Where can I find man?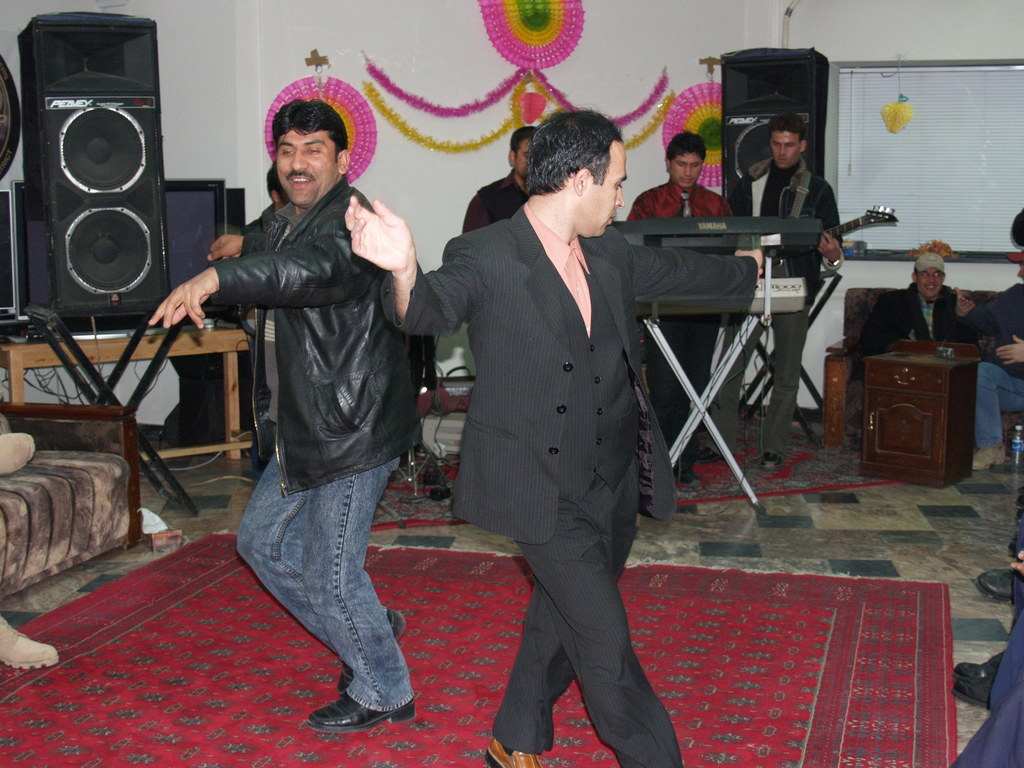
You can find it at BBox(625, 128, 742, 488).
